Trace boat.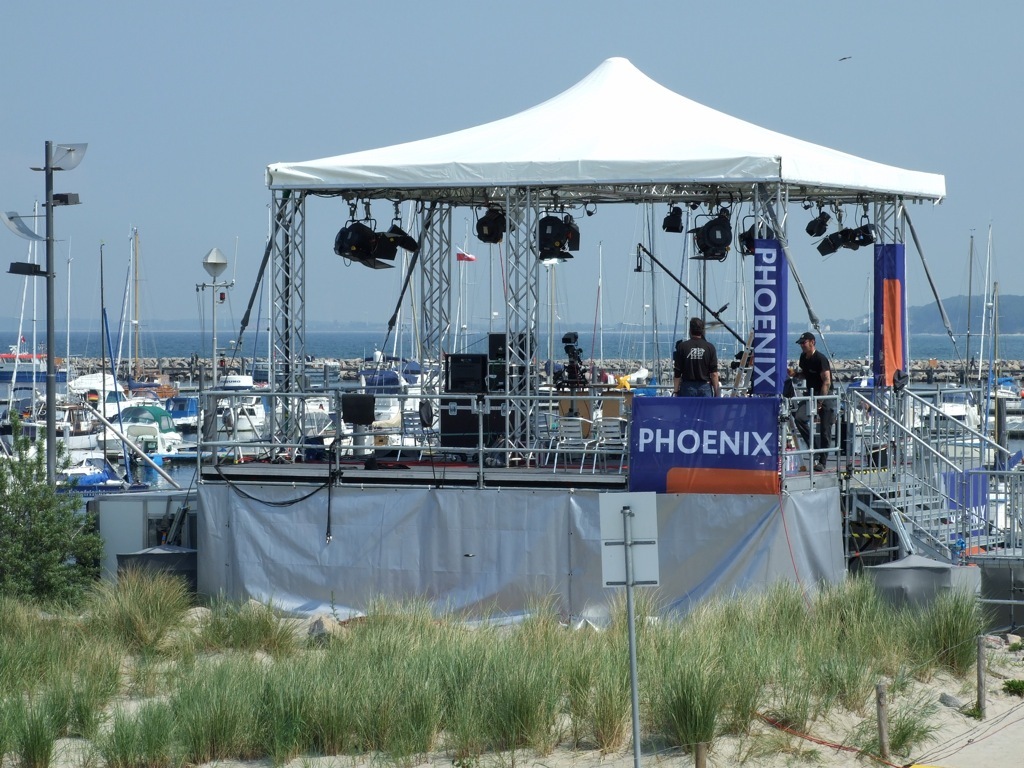
Traced to bbox=(353, 367, 400, 400).
